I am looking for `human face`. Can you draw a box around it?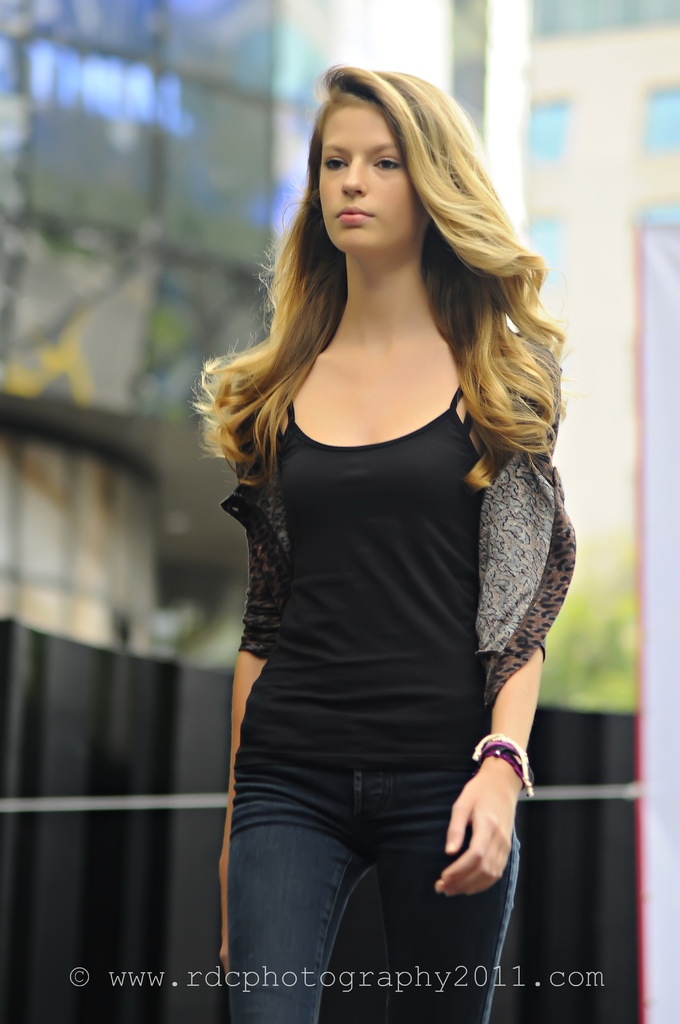
Sure, the bounding box is 320, 100, 426, 255.
